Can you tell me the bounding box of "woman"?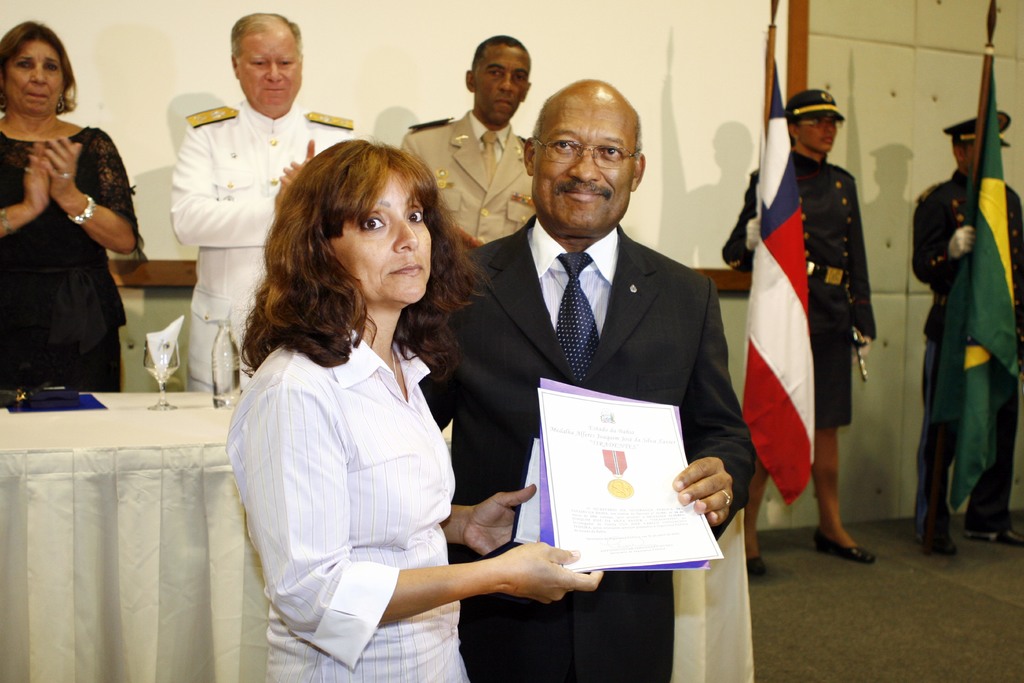
box(0, 19, 152, 390).
